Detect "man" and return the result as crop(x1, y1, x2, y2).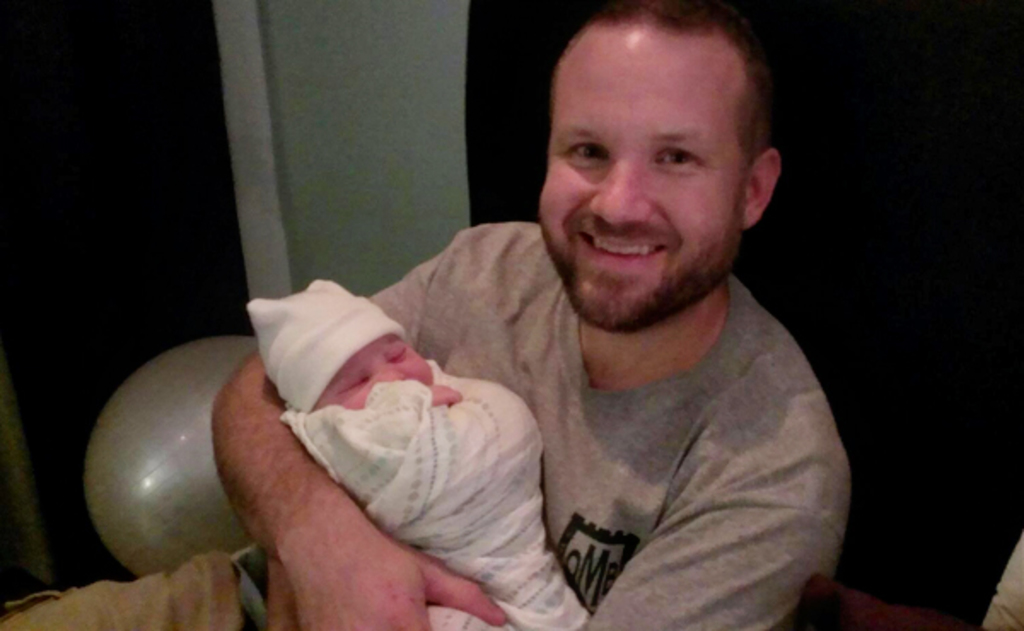
crop(198, 0, 852, 629).
